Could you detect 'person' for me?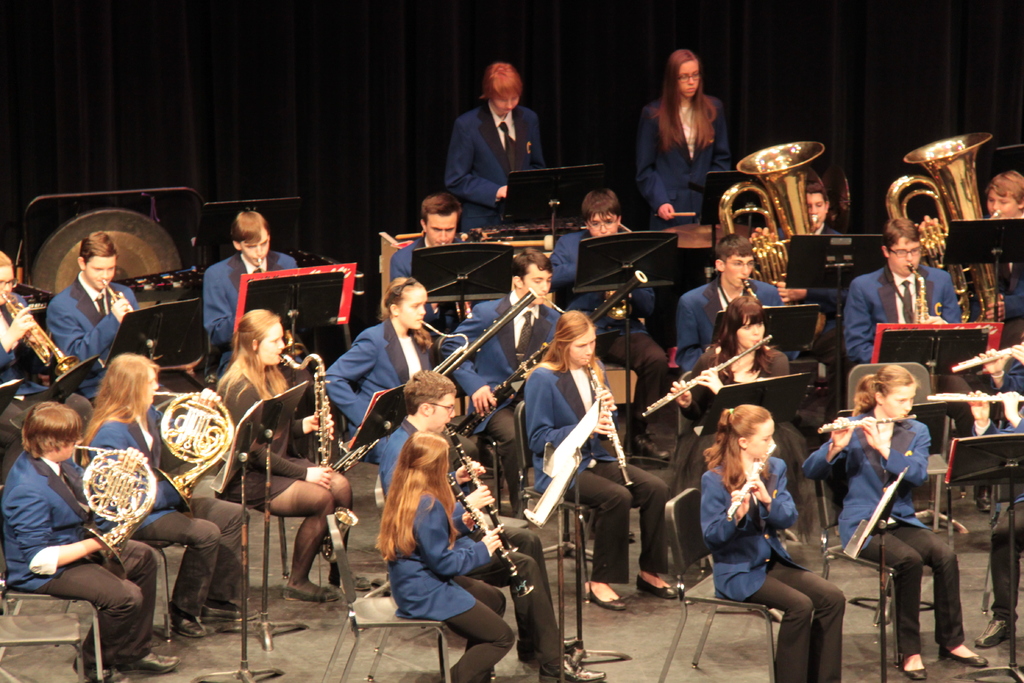
Detection result: 836 215 994 516.
